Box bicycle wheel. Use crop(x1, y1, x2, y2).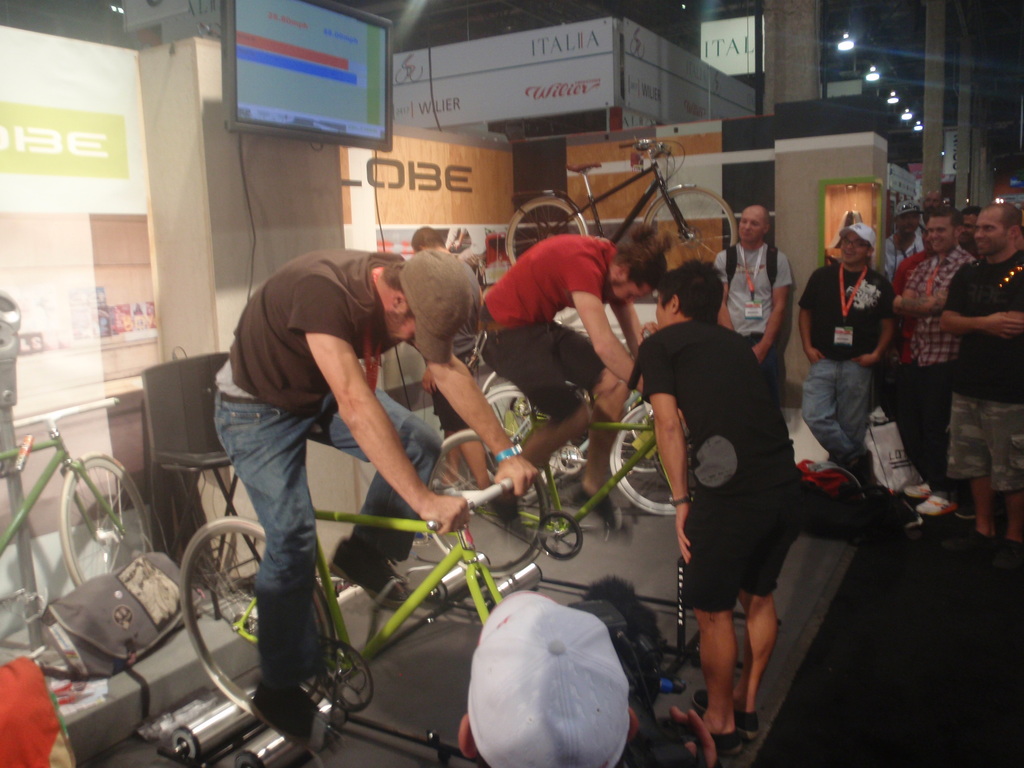
crop(424, 431, 548, 579).
